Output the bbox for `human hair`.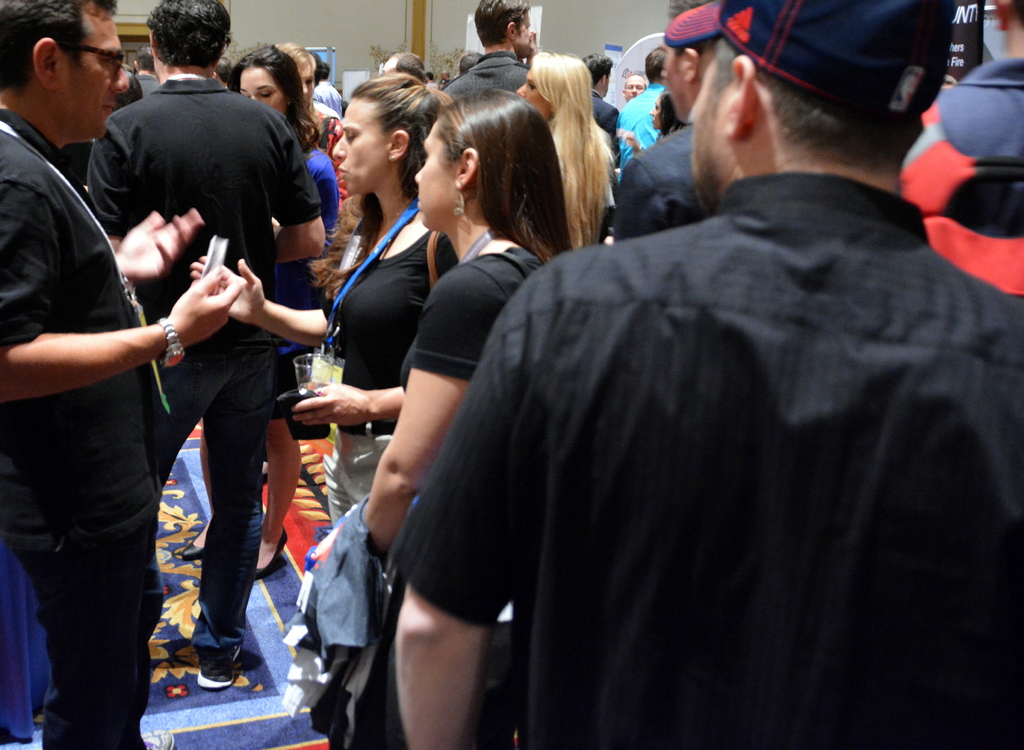
<region>222, 36, 304, 125</region>.
